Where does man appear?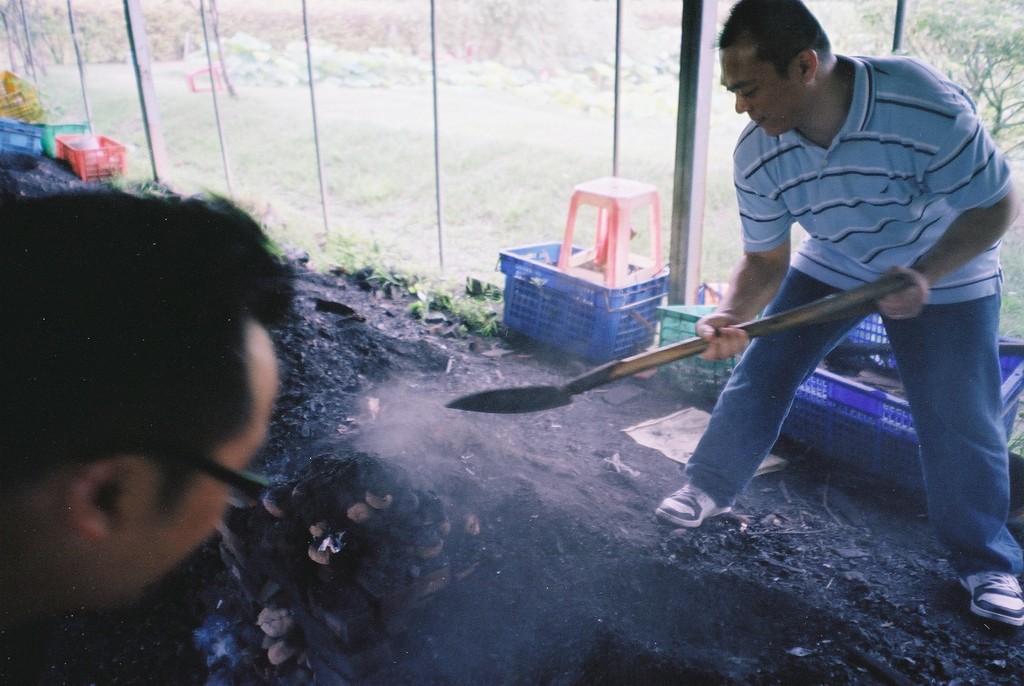
Appears at l=0, t=188, r=289, b=626.
